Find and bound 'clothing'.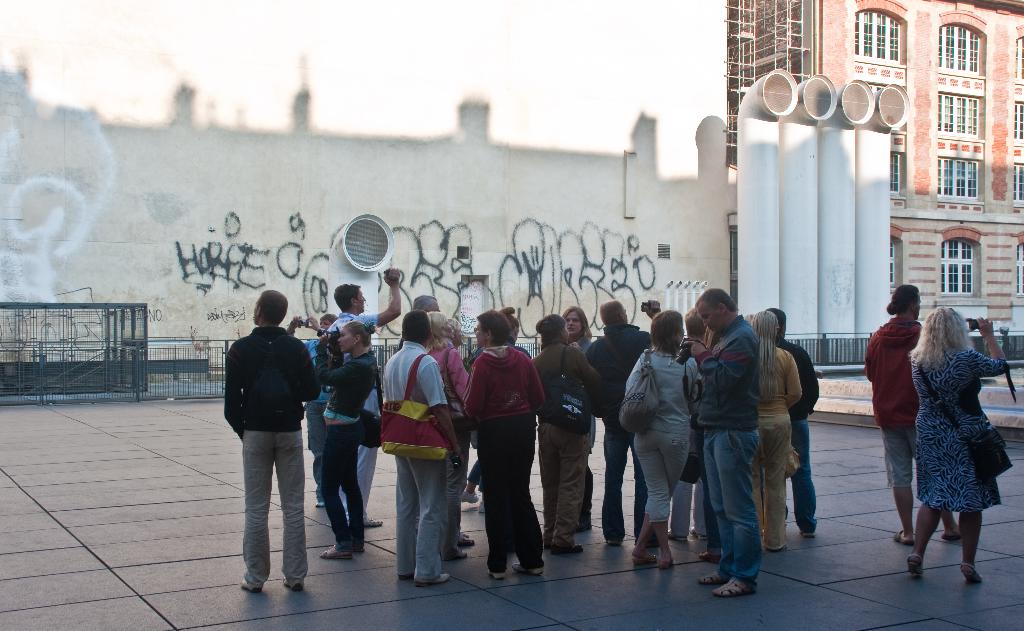
Bound: (880,426,916,495).
